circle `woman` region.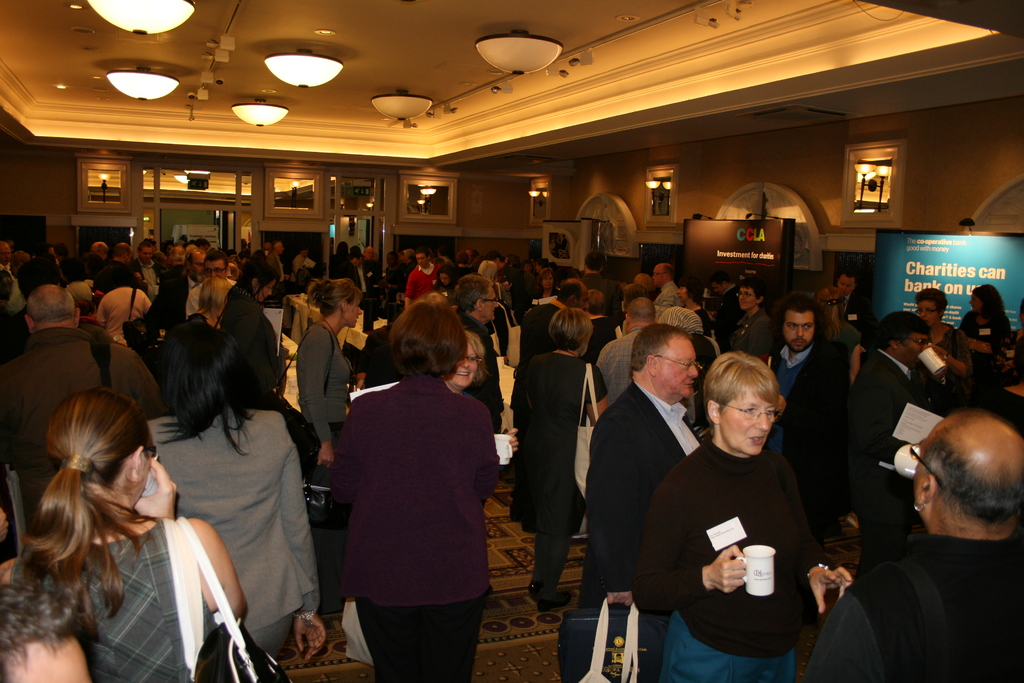
Region: [513,308,607,602].
